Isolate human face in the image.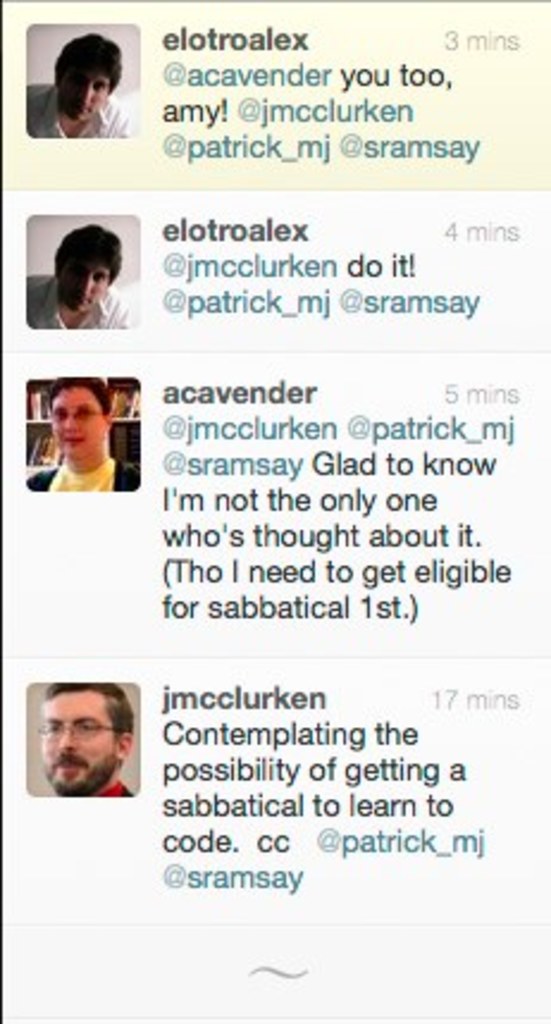
Isolated region: crop(41, 687, 117, 783).
